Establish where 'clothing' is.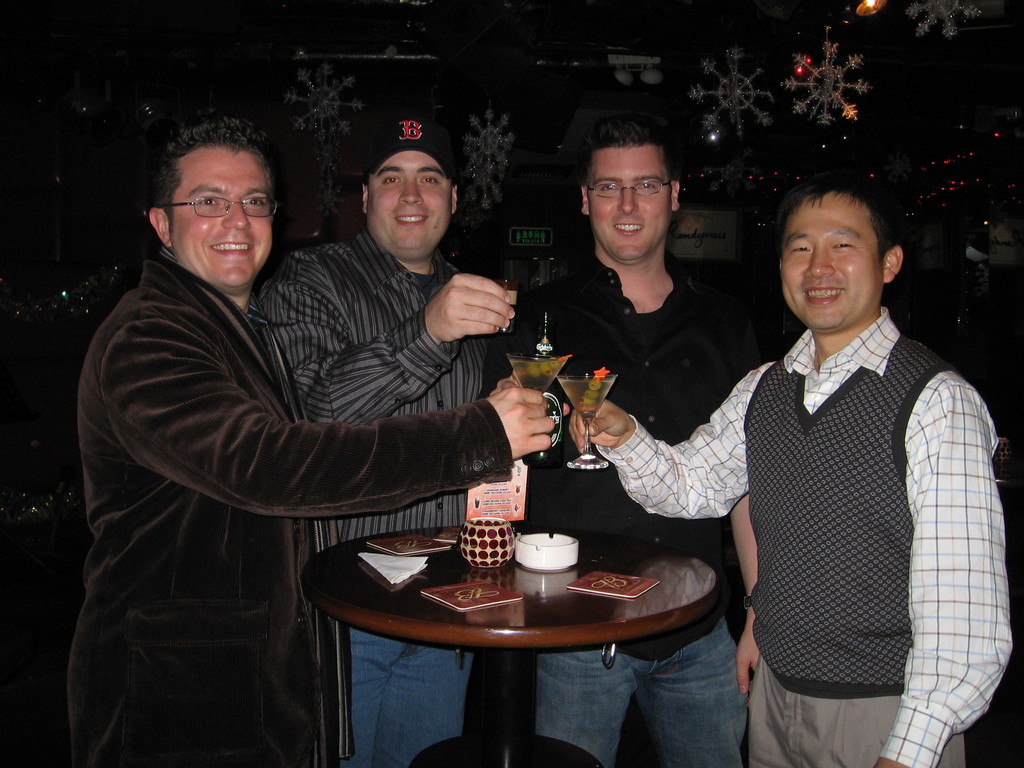
Established at 256,229,498,767.
